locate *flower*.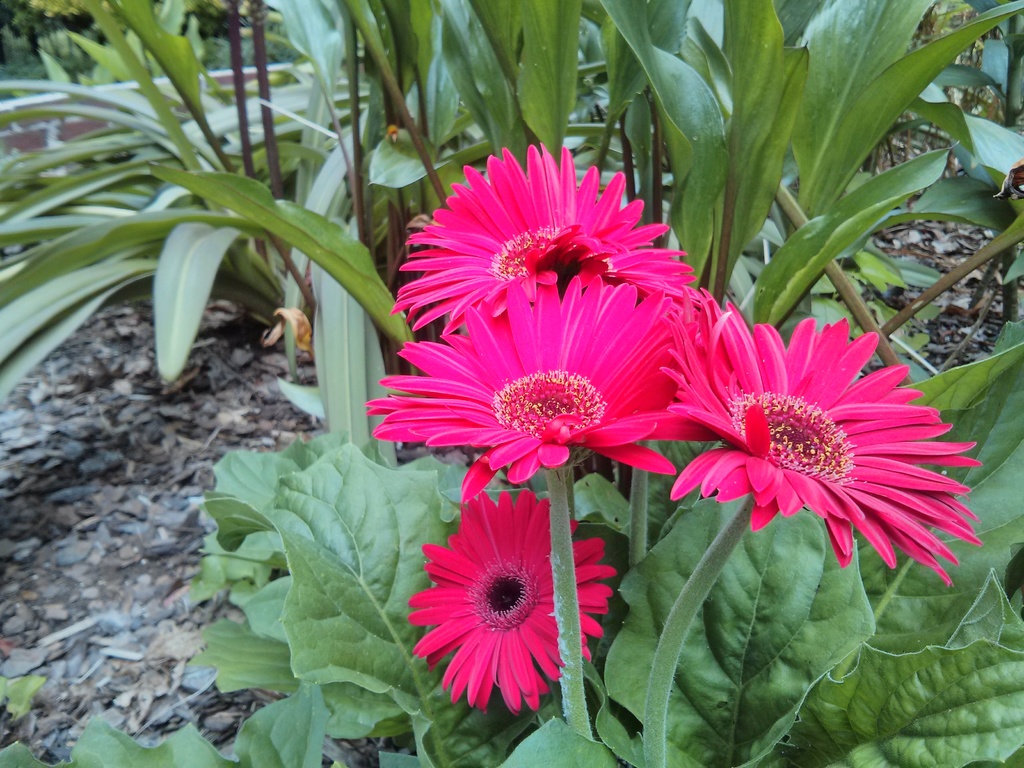
Bounding box: [678,320,988,594].
